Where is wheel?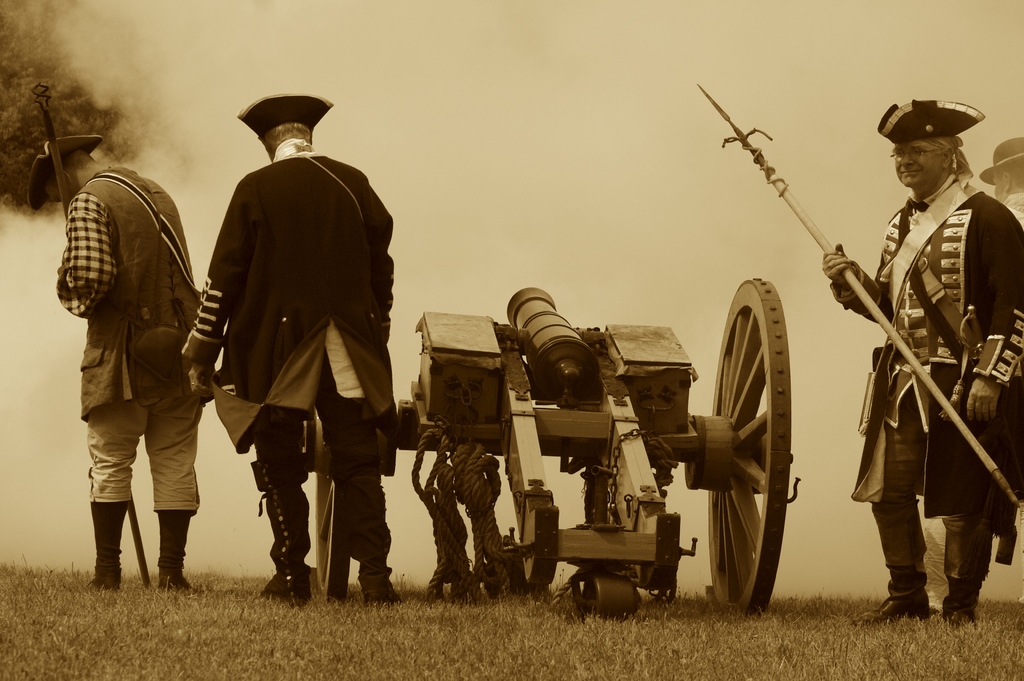
select_region(316, 479, 352, 606).
